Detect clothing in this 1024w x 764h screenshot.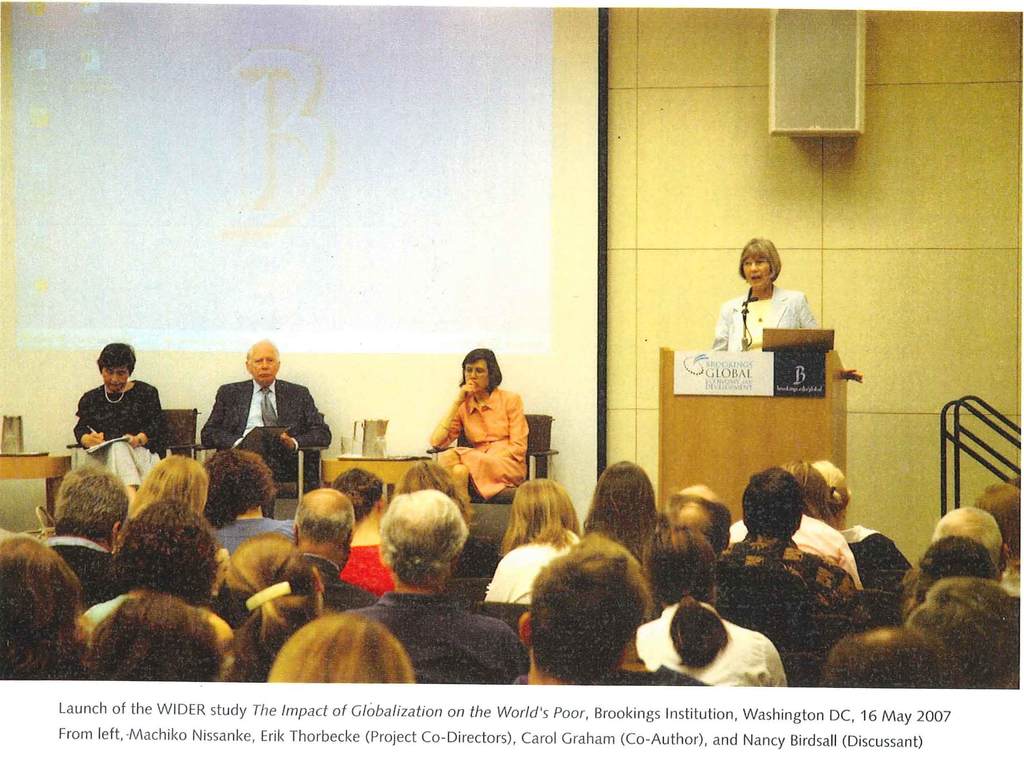
Detection: box=[482, 528, 572, 608].
